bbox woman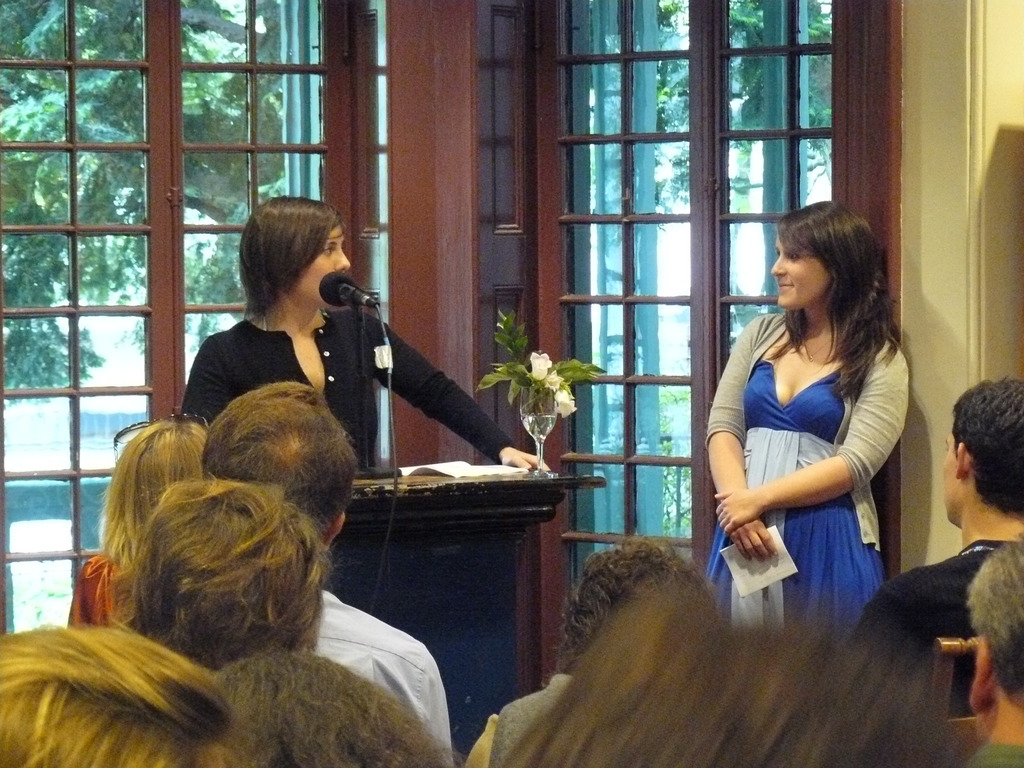
<bbox>191, 198, 546, 474</bbox>
